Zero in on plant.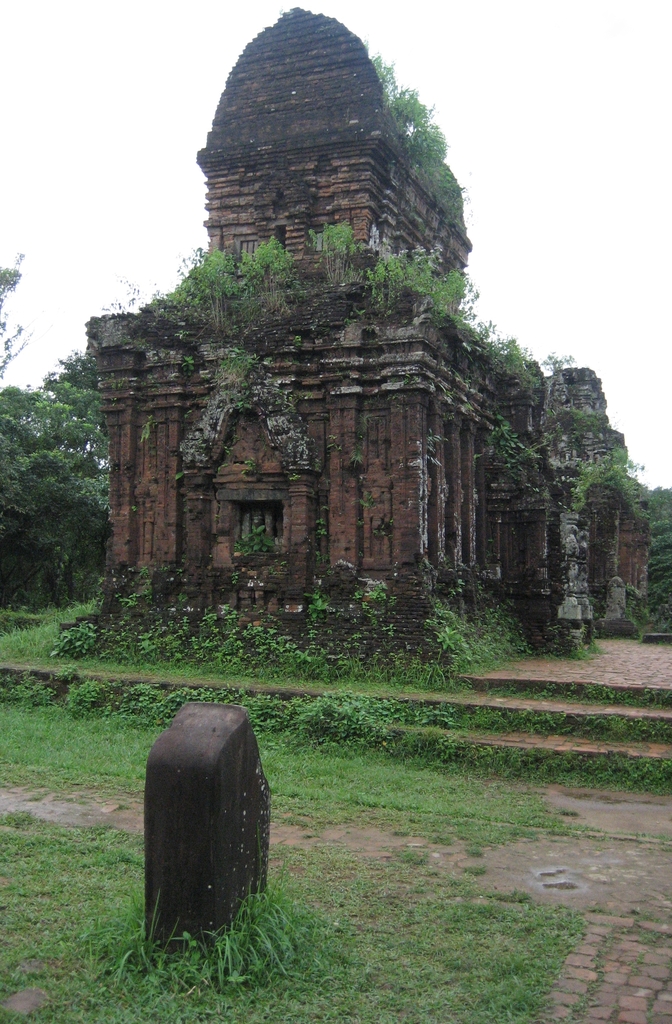
Zeroed in: select_region(360, 239, 530, 361).
